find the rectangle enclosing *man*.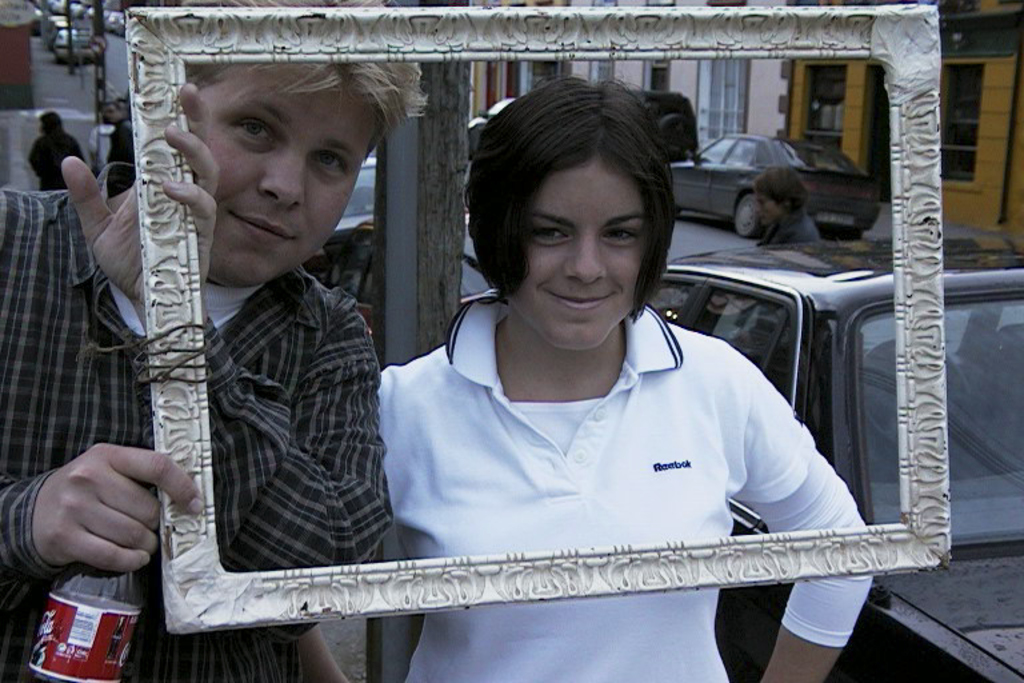
(x1=0, y1=0, x2=436, y2=682).
